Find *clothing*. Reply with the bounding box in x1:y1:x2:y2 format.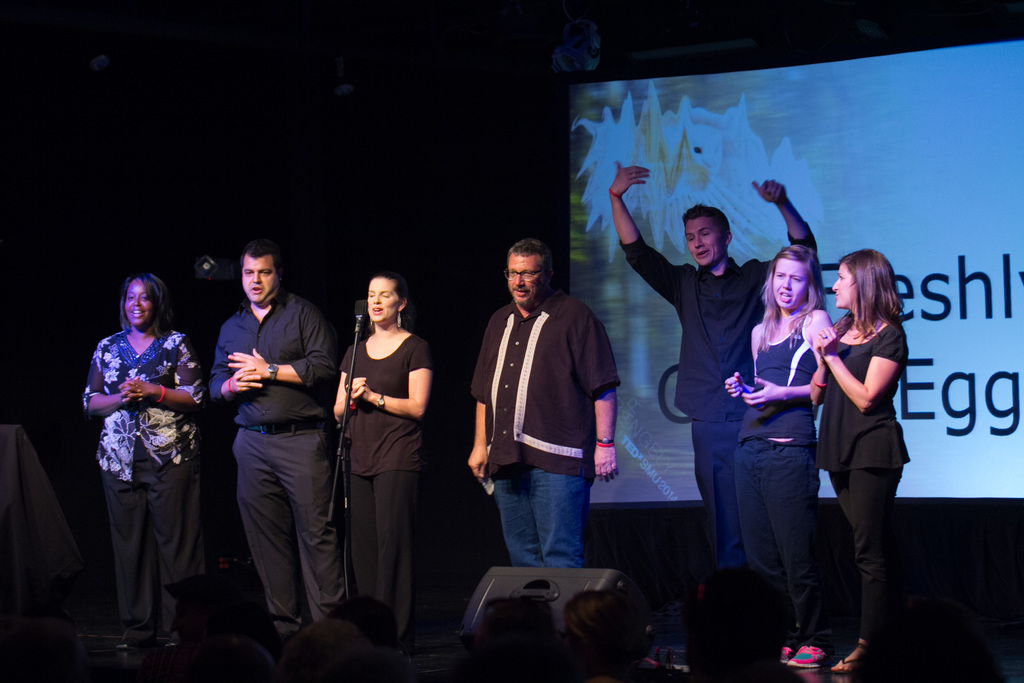
826:469:904:645.
